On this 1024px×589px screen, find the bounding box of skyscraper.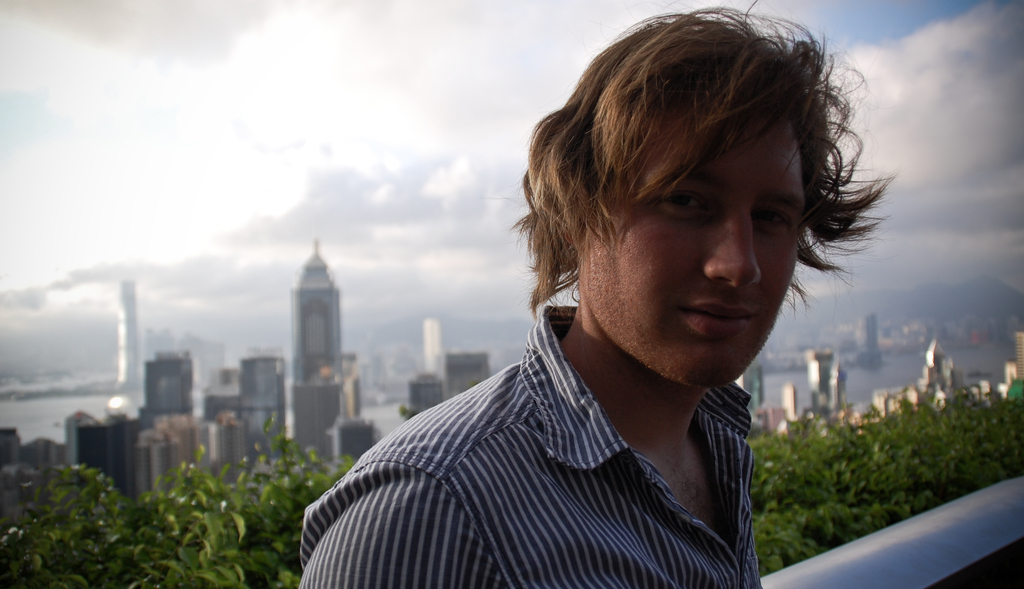
Bounding box: (x1=423, y1=317, x2=451, y2=357).
